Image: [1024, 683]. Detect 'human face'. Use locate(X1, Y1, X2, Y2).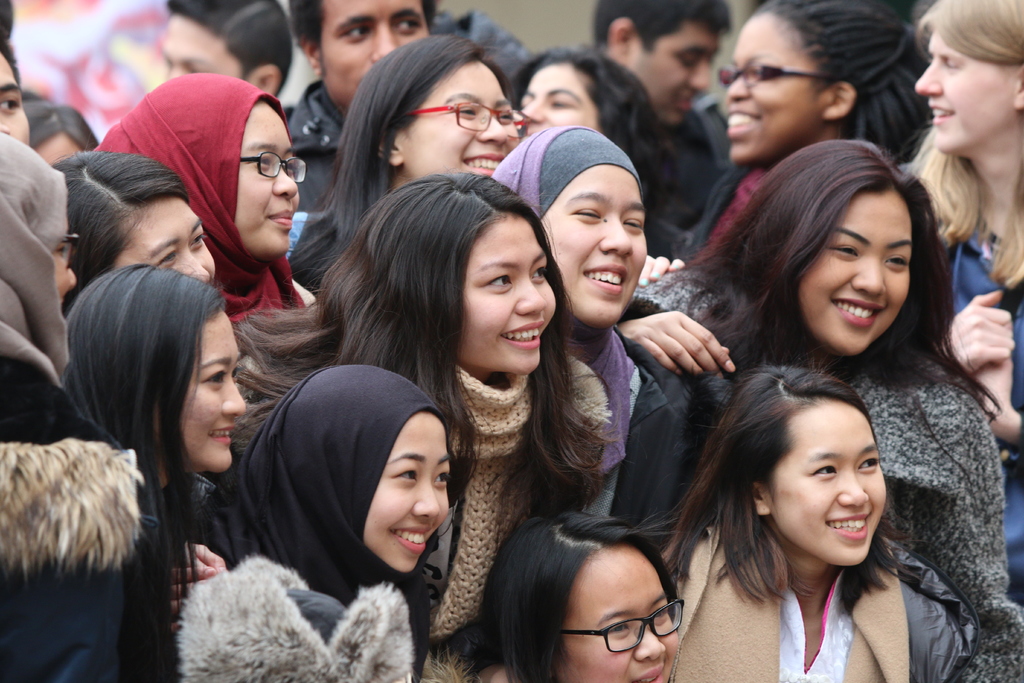
locate(465, 220, 556, 371).
